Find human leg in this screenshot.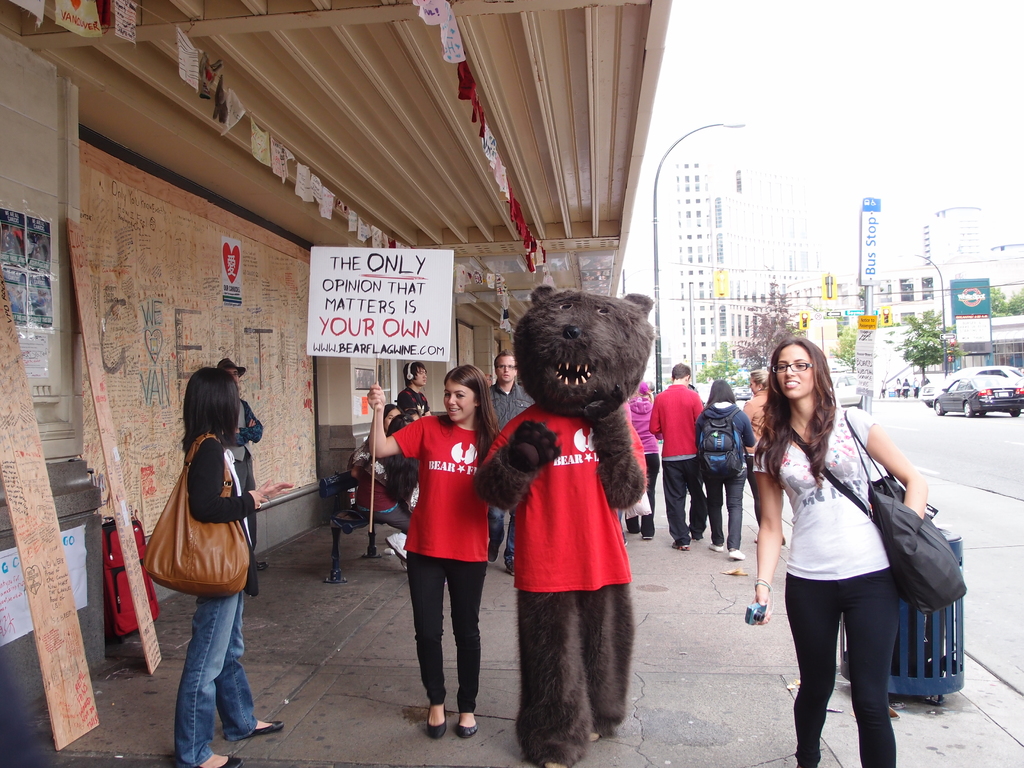
The bounding box for human leg is 851:557:897:767.
